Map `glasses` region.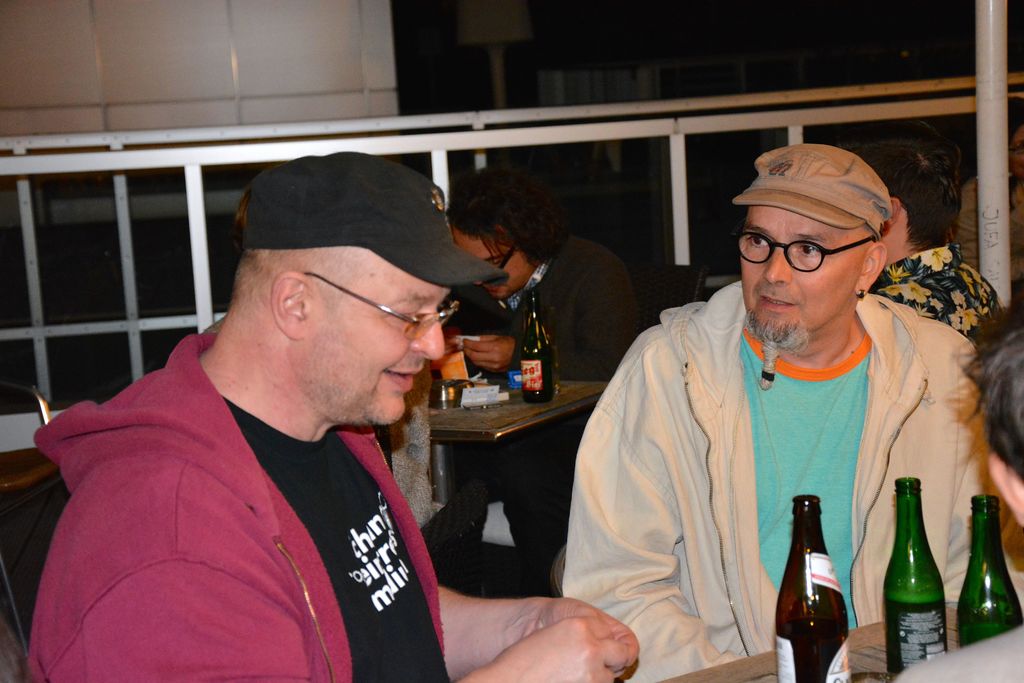
Mapped to select_region(316, 288, 456, 342).
